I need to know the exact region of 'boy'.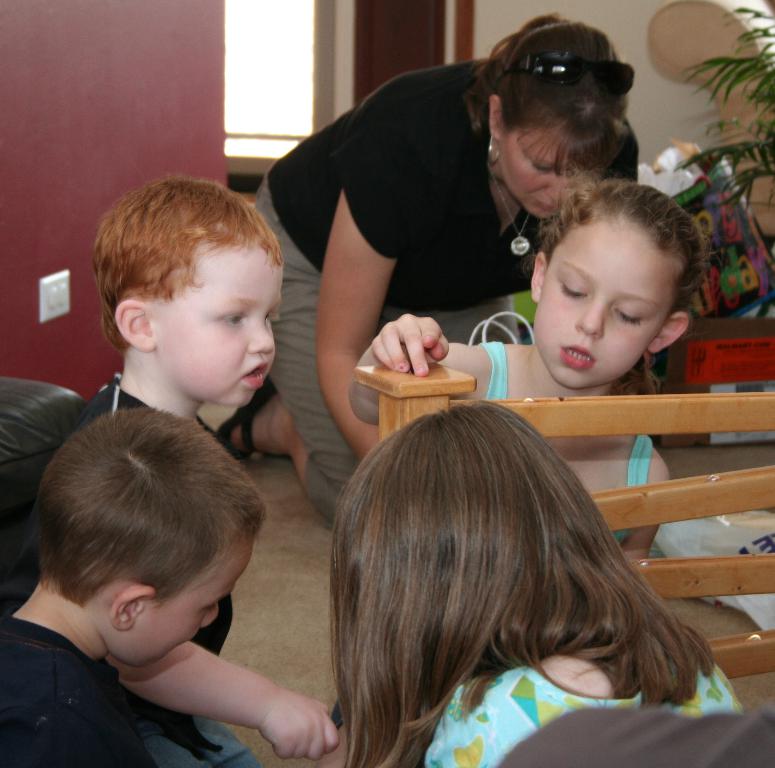
Region: (75,169,342,767).
